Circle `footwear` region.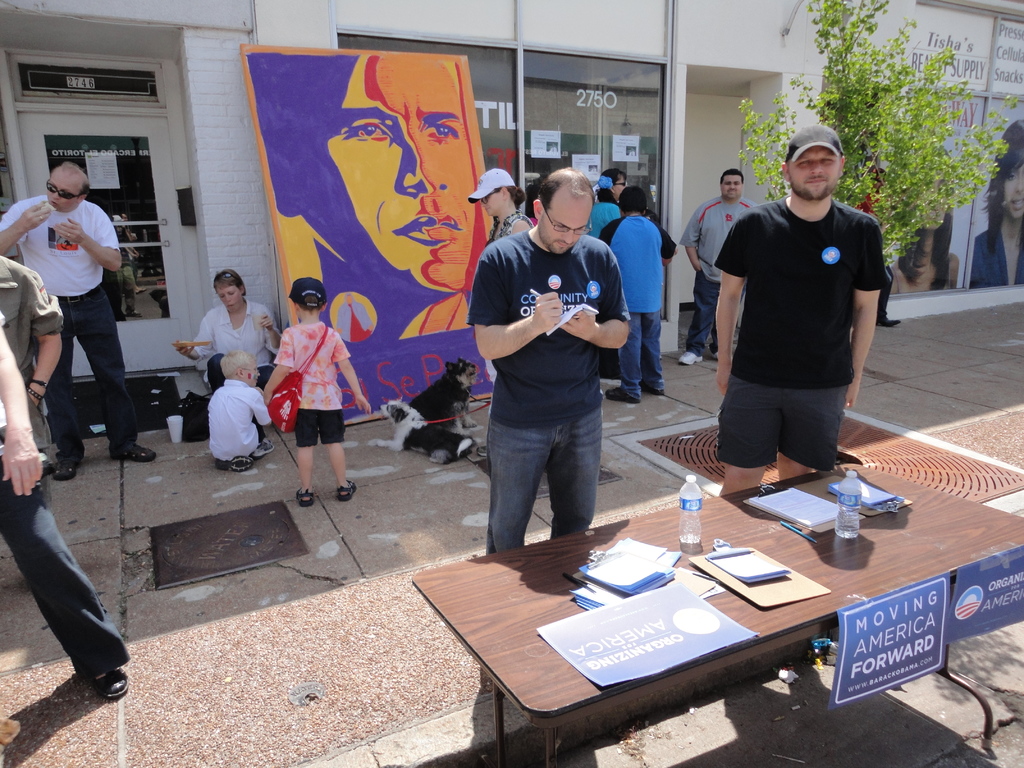
Region: crop(104, 447, 156, 464).
